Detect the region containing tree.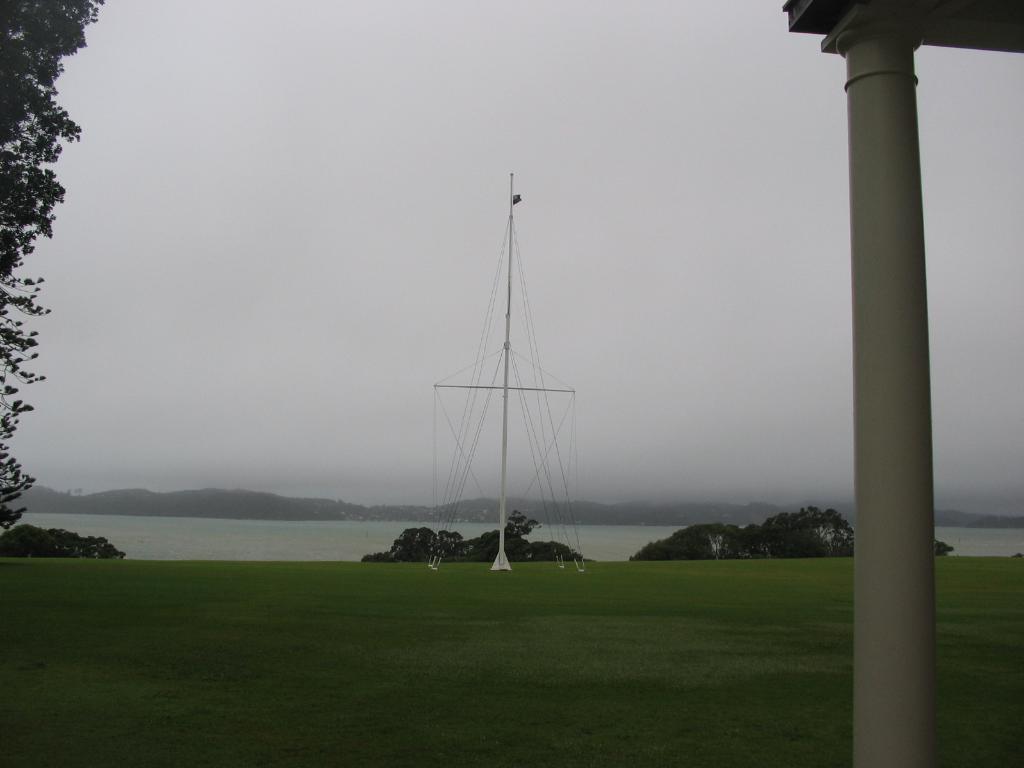
detection(2, 525, 120, 566).
